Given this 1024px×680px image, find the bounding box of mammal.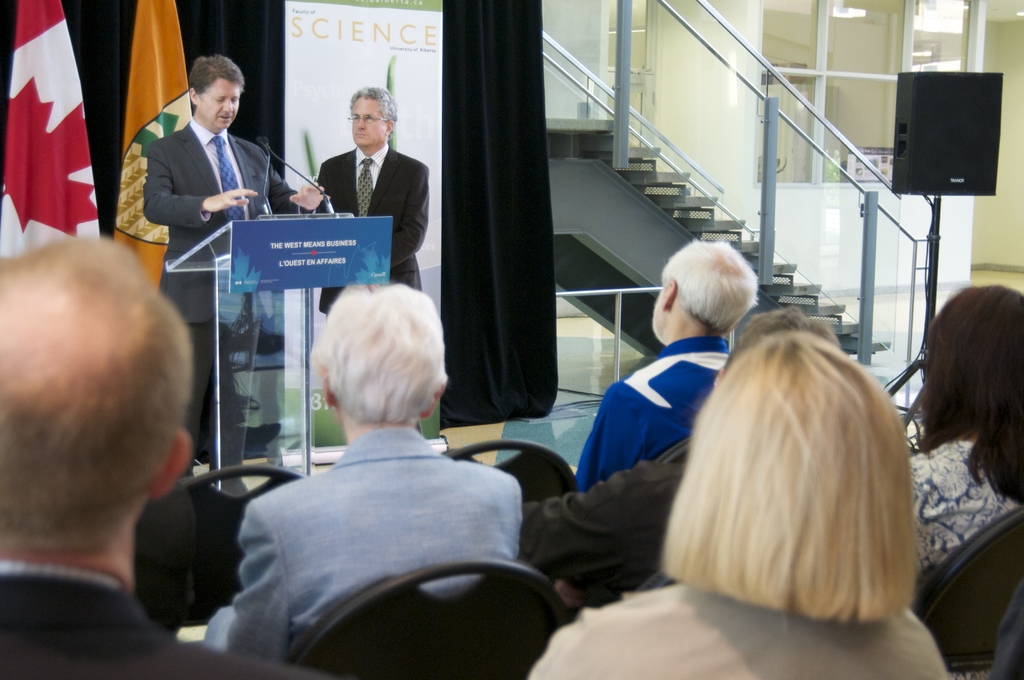
(0,231,321,679).
